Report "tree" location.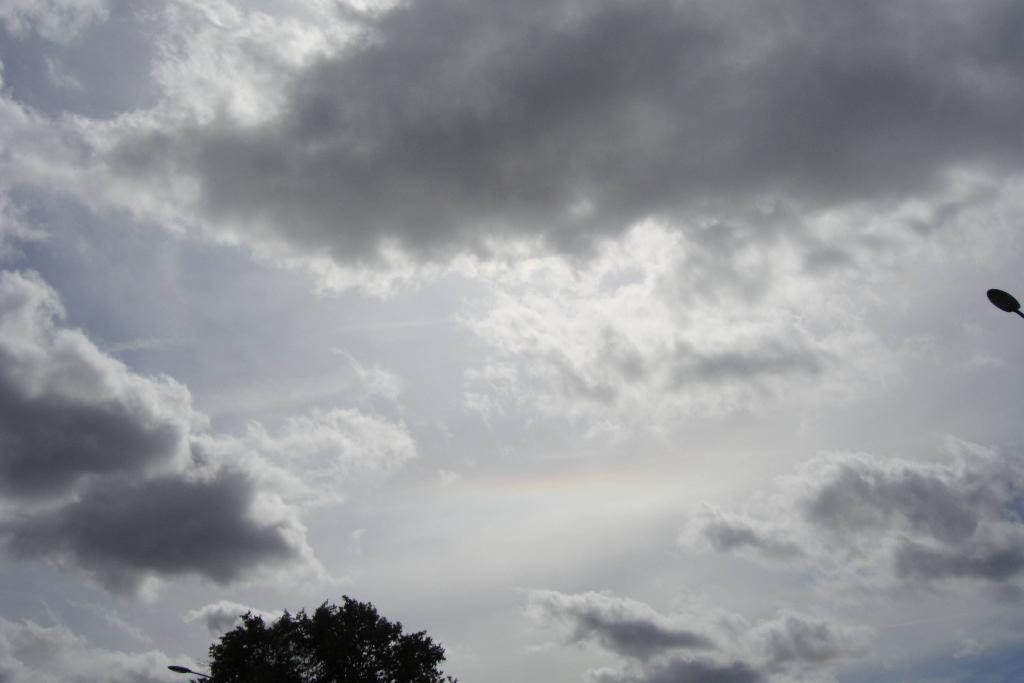
Report: bbox(199, 592, 452, 682).
